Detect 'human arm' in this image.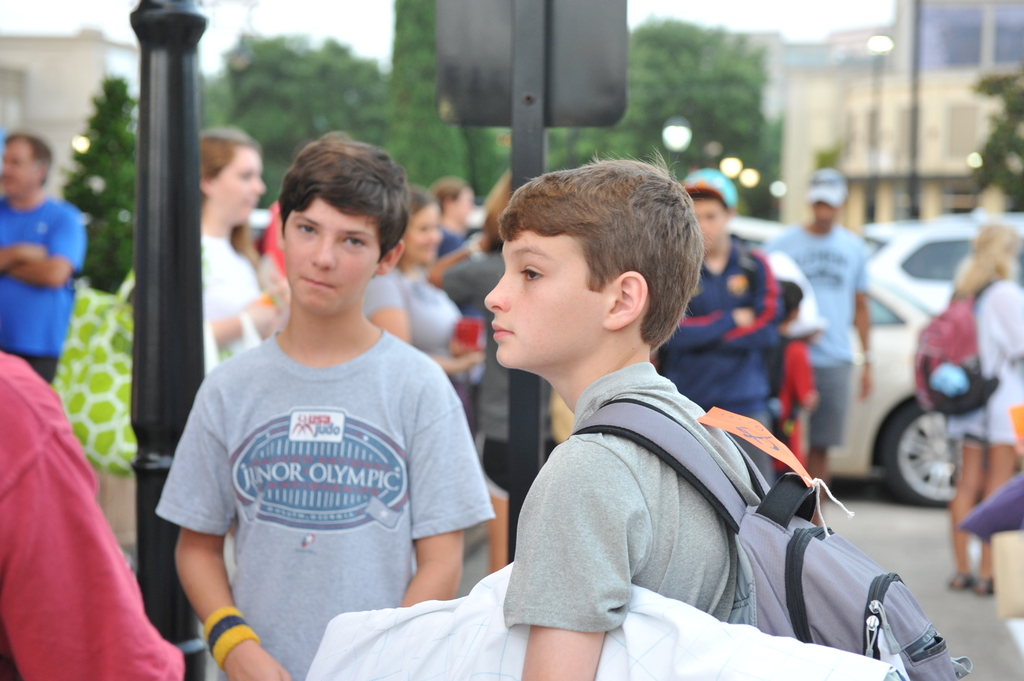
Detection: box=[711, 260, 787, 353].
